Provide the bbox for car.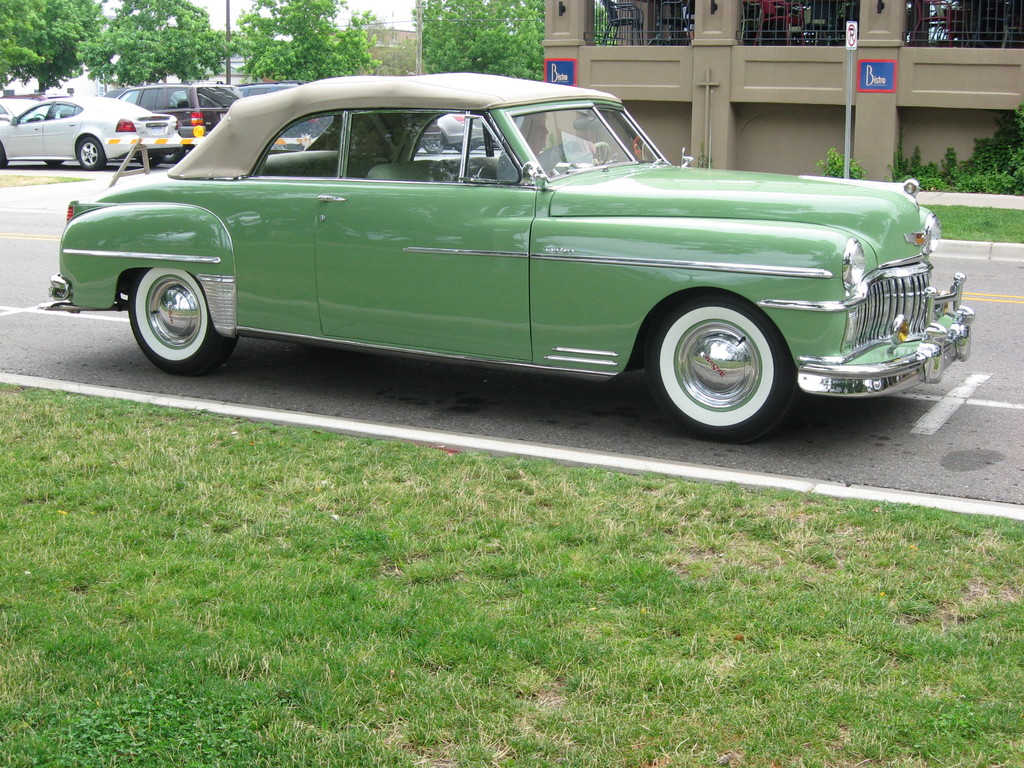
0 99 182 171.
